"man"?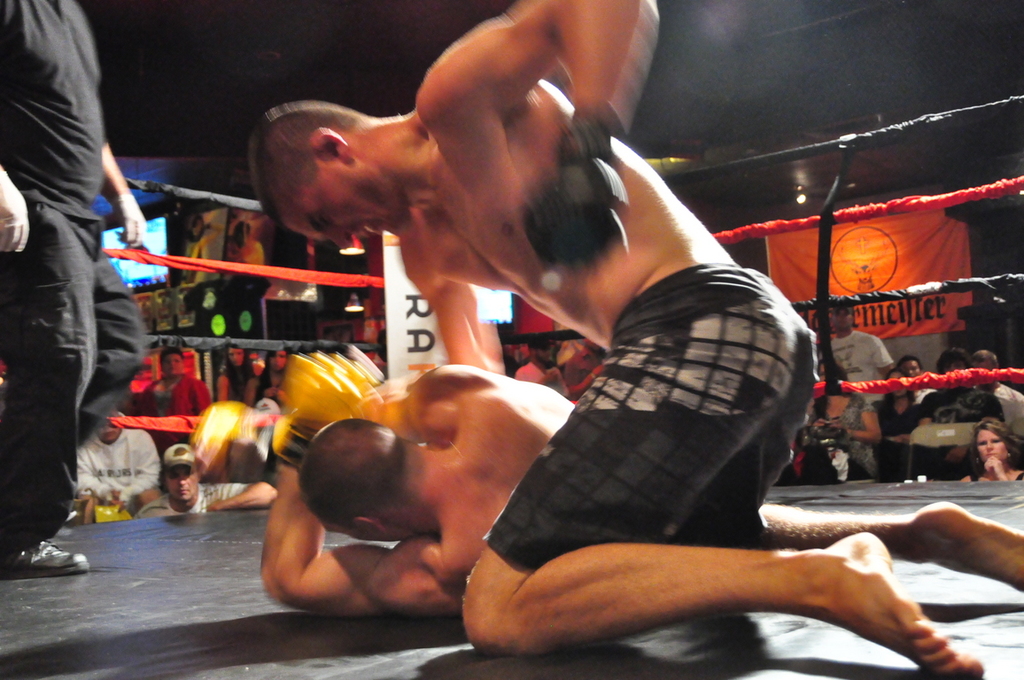
(left=820, top=304, right=896, bottom=403)
